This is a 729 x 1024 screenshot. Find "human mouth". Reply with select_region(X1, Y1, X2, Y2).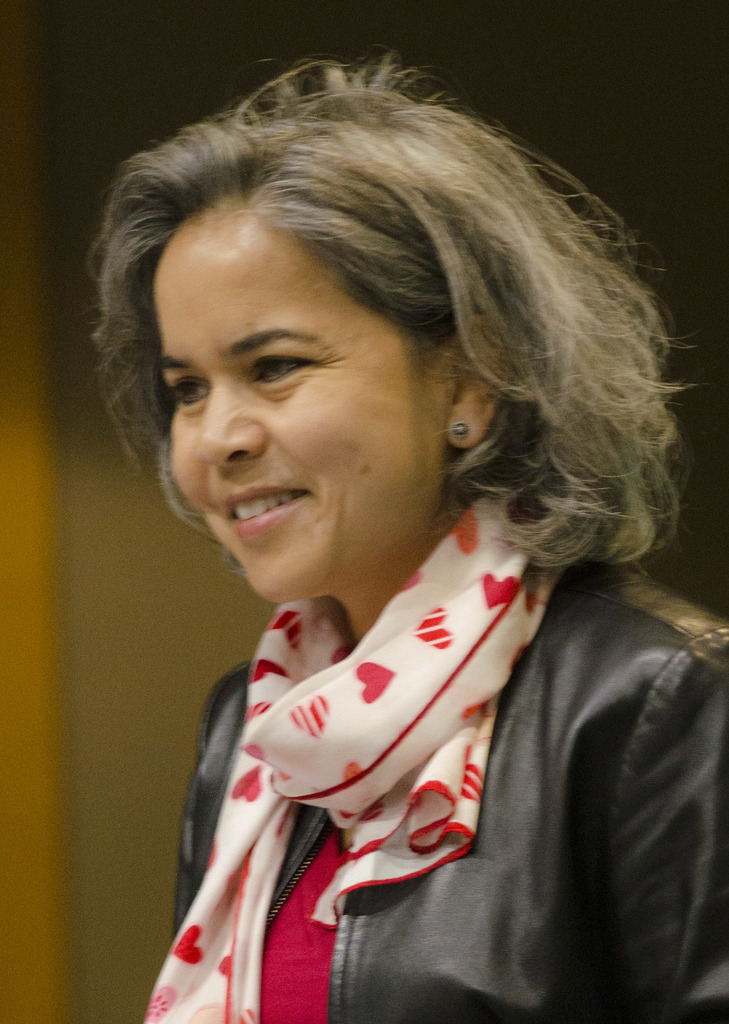
select_region(220, 486, 310, 539).
